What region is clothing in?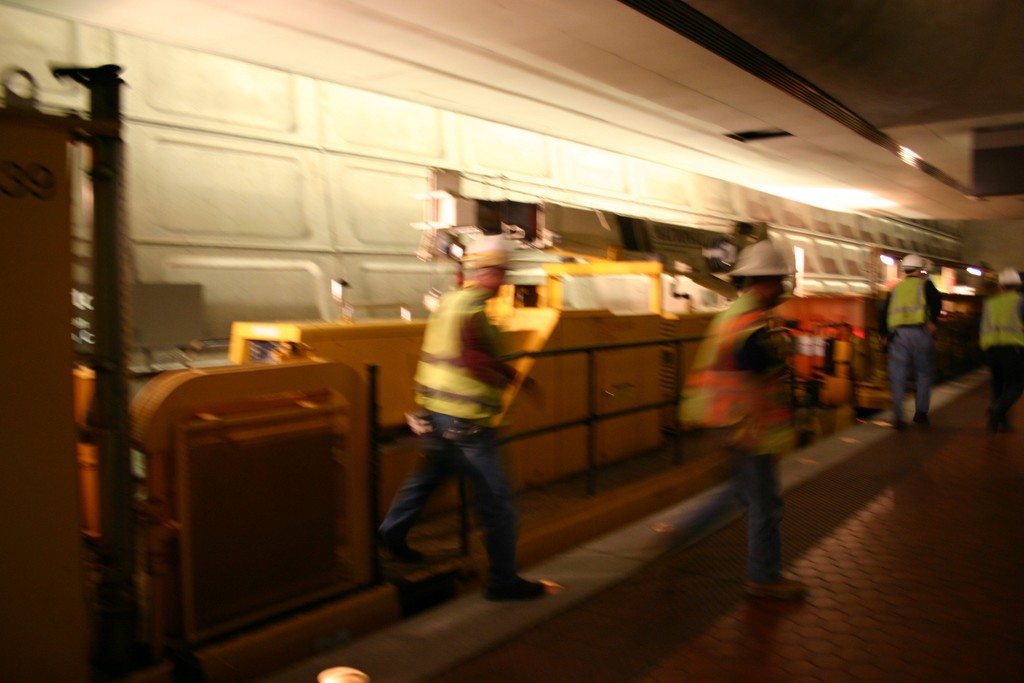
Rect(994, 347, 1023, 413).
